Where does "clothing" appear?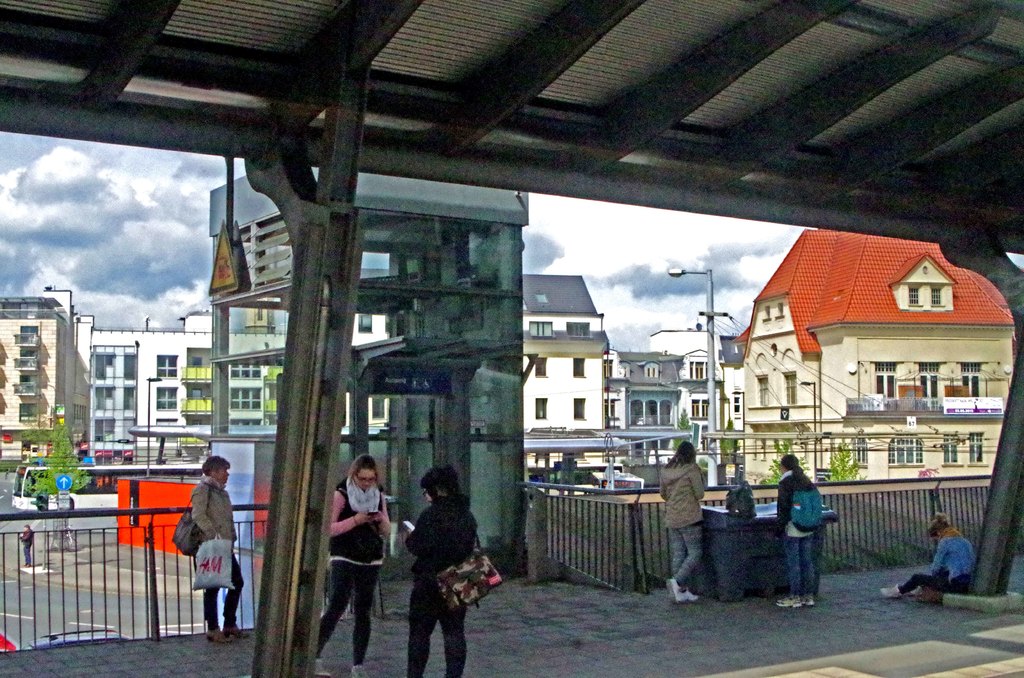
Appears at BBox(657, 460, 703, 526).
